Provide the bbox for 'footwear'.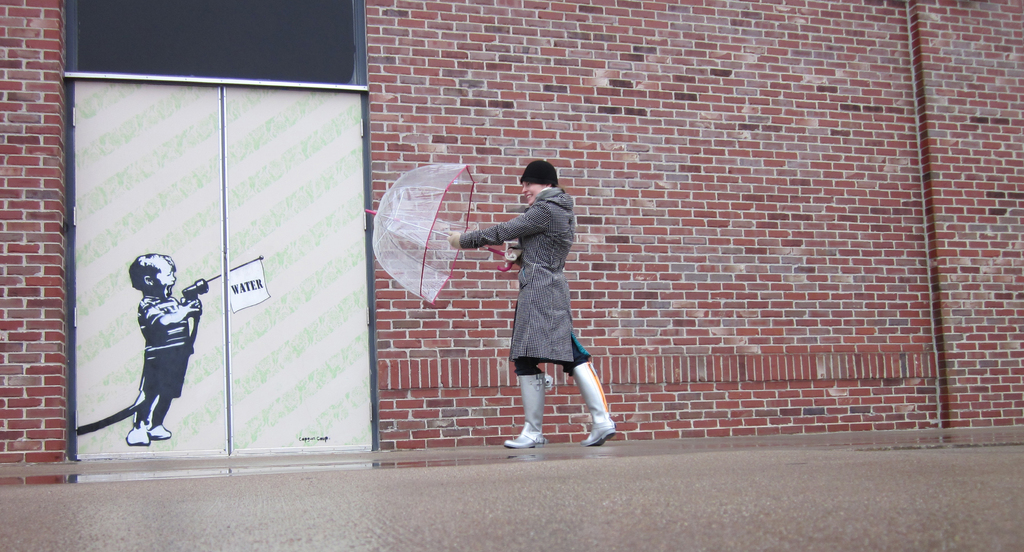
[x1=148, y1=425, x2=173, y2=436].
